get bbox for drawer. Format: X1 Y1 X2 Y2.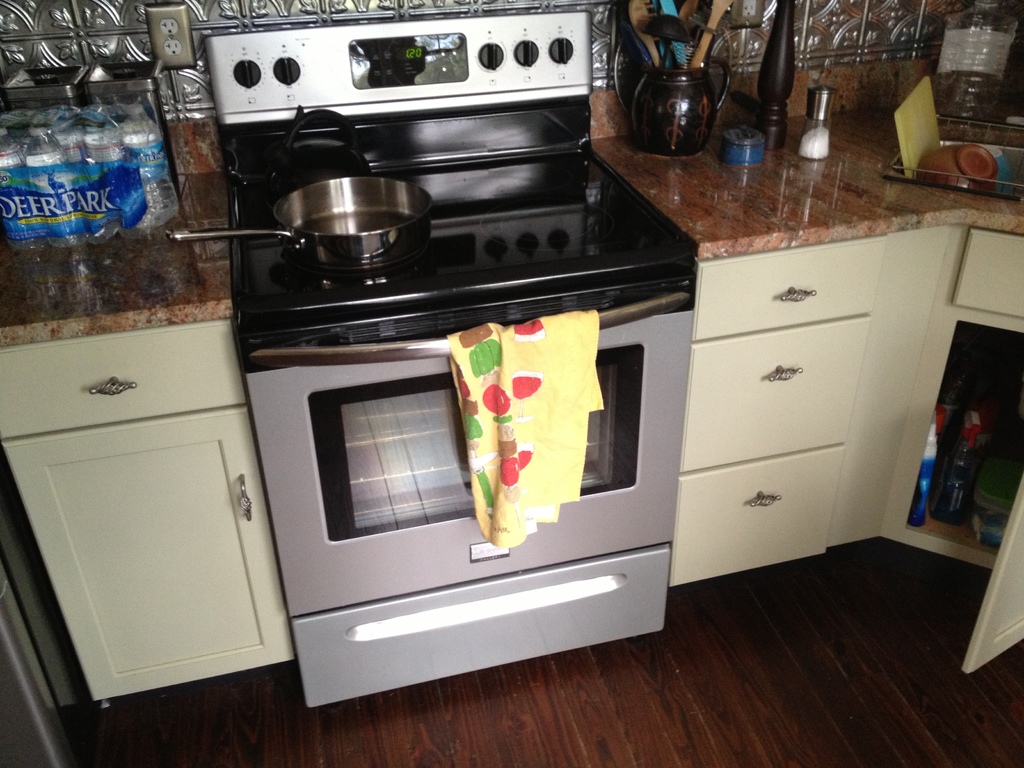
679 314 879 465.
